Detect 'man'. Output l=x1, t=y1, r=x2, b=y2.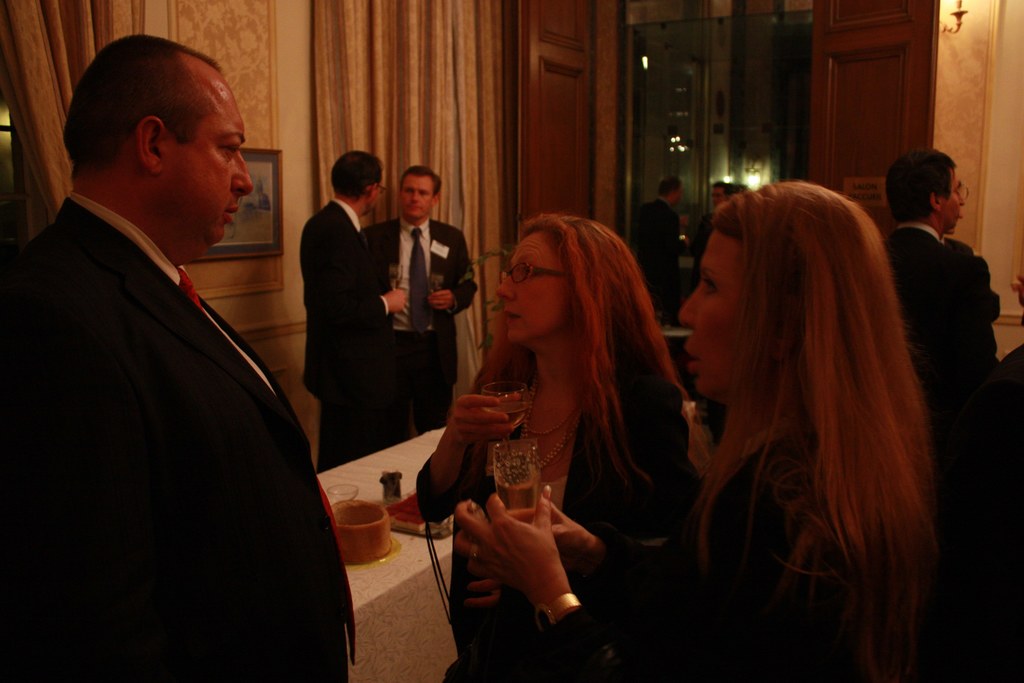
l=639, t=176, r=694, b=331.
